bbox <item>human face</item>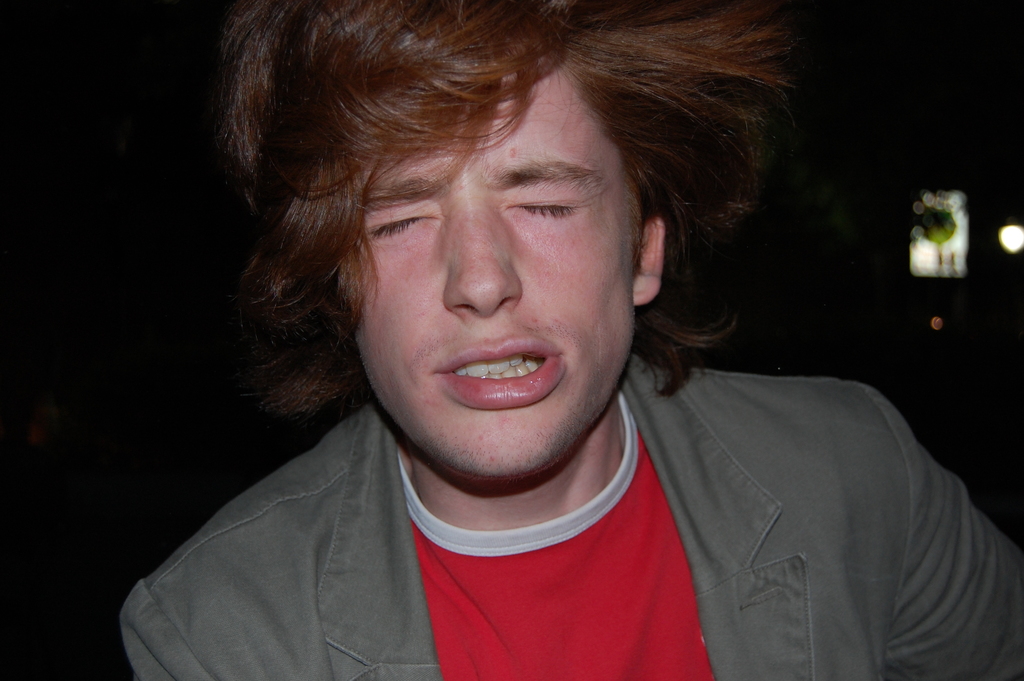
(324,28,634,480)
